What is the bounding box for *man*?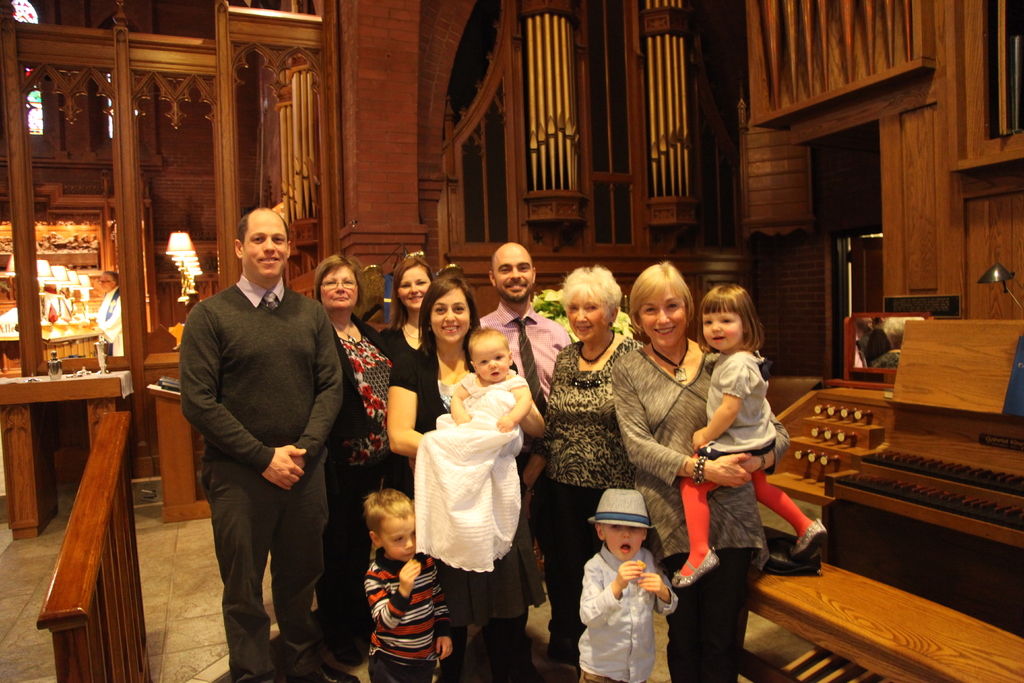
469:229:573:593.
